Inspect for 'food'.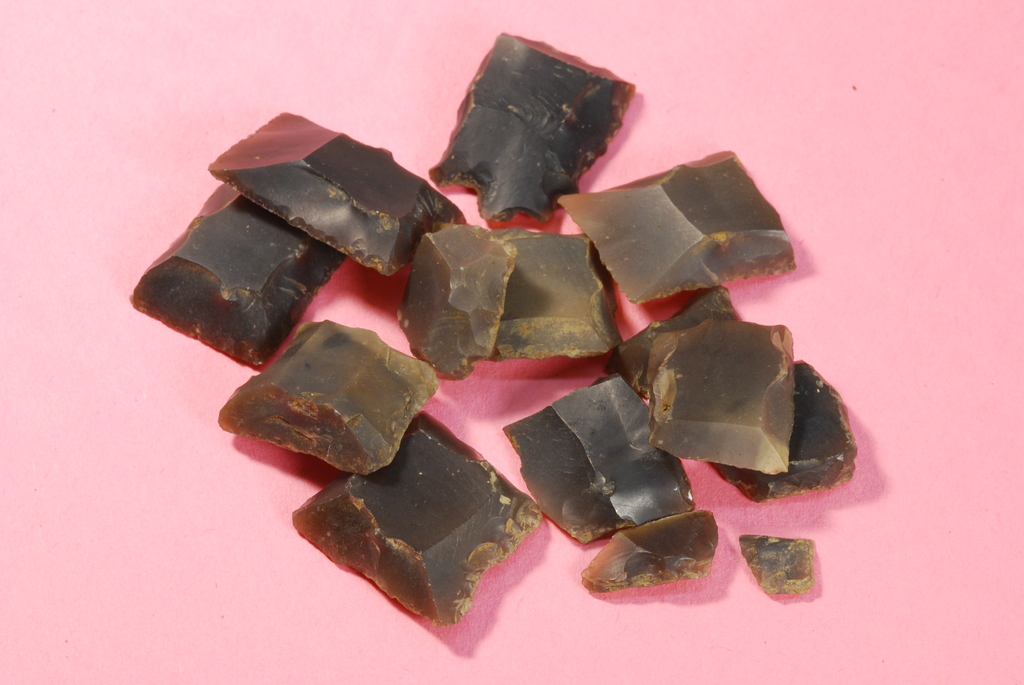
Inspection: 210:109:465:279.
